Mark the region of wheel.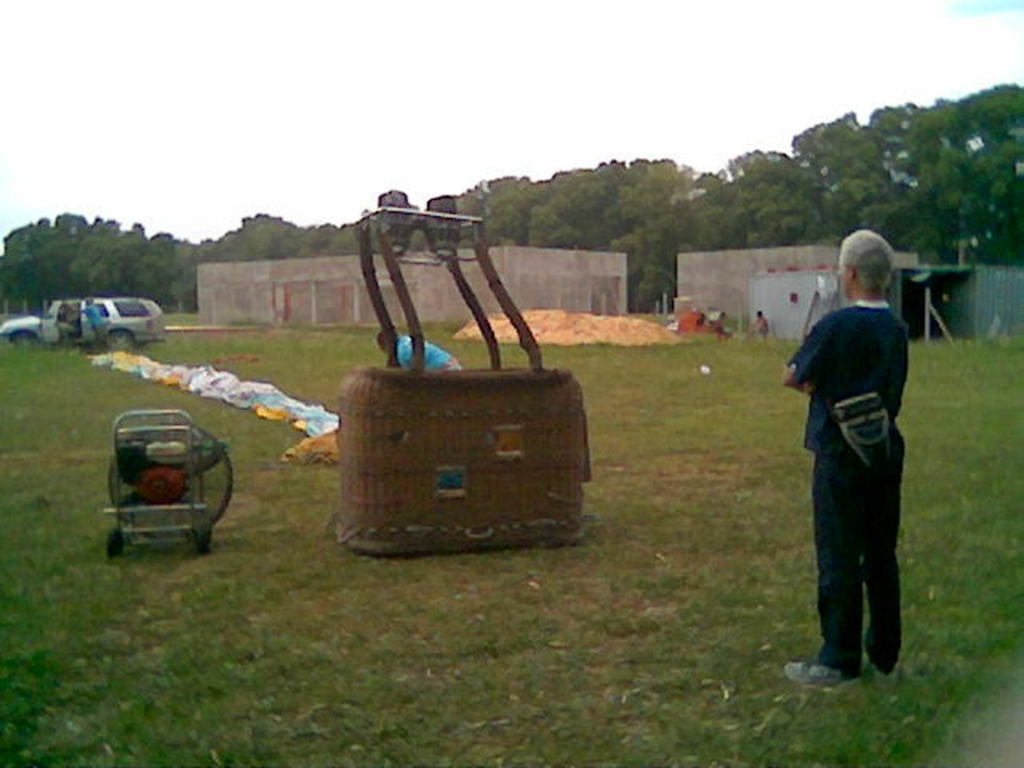
Region: box=[102, 522, 126, 560].
